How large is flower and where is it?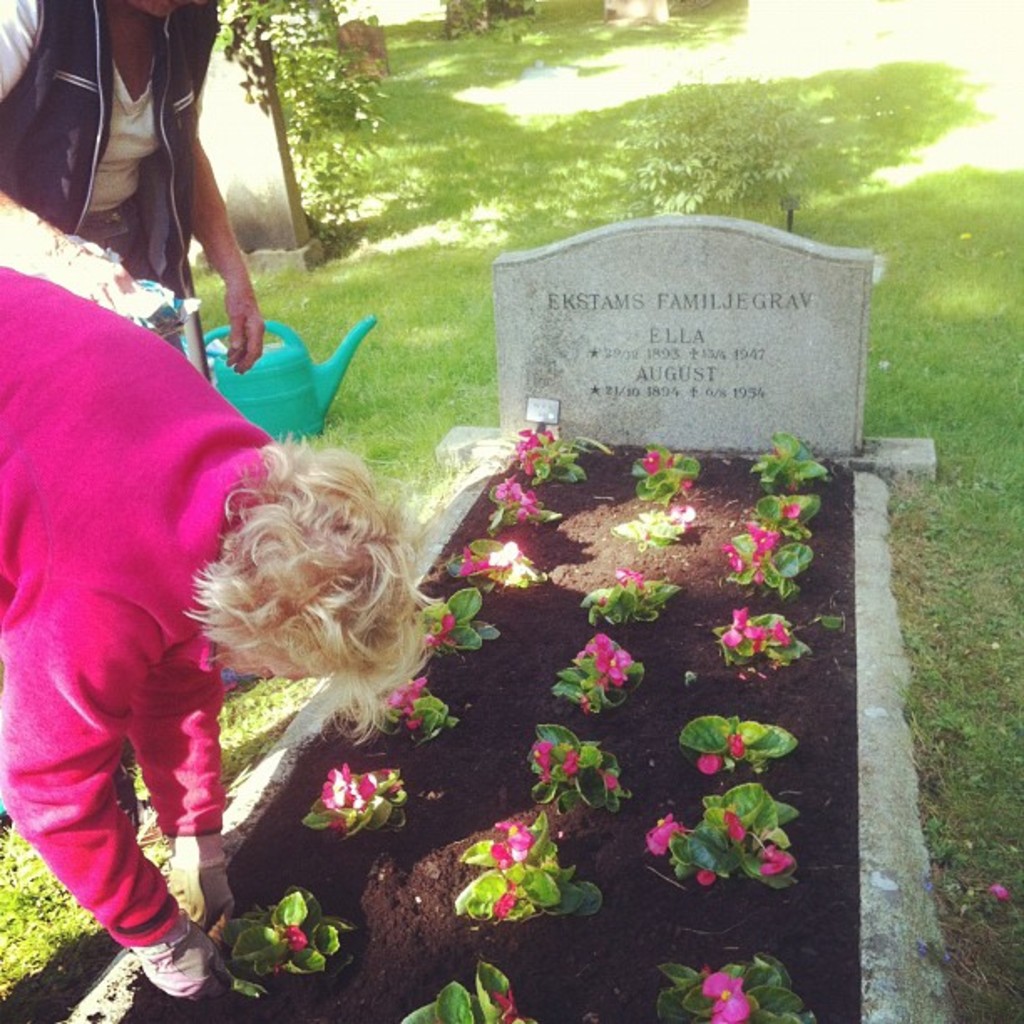
Bounding box: <region>490, 991, 527, 1022</region>.
